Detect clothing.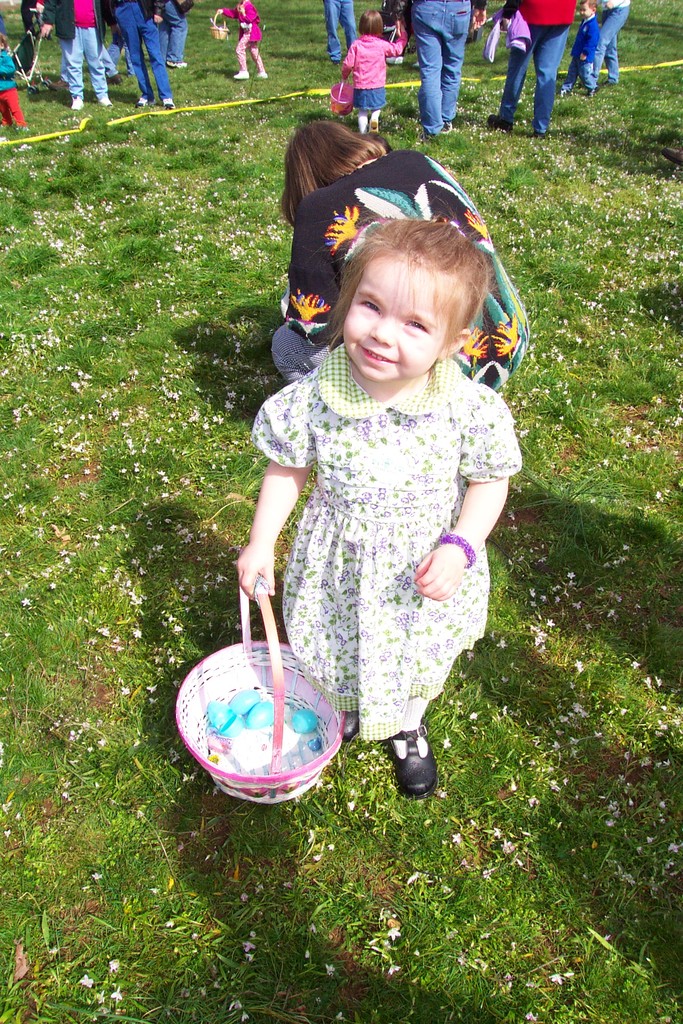
Detected at <bbox>494, 0, 580, 135</bbox>.
